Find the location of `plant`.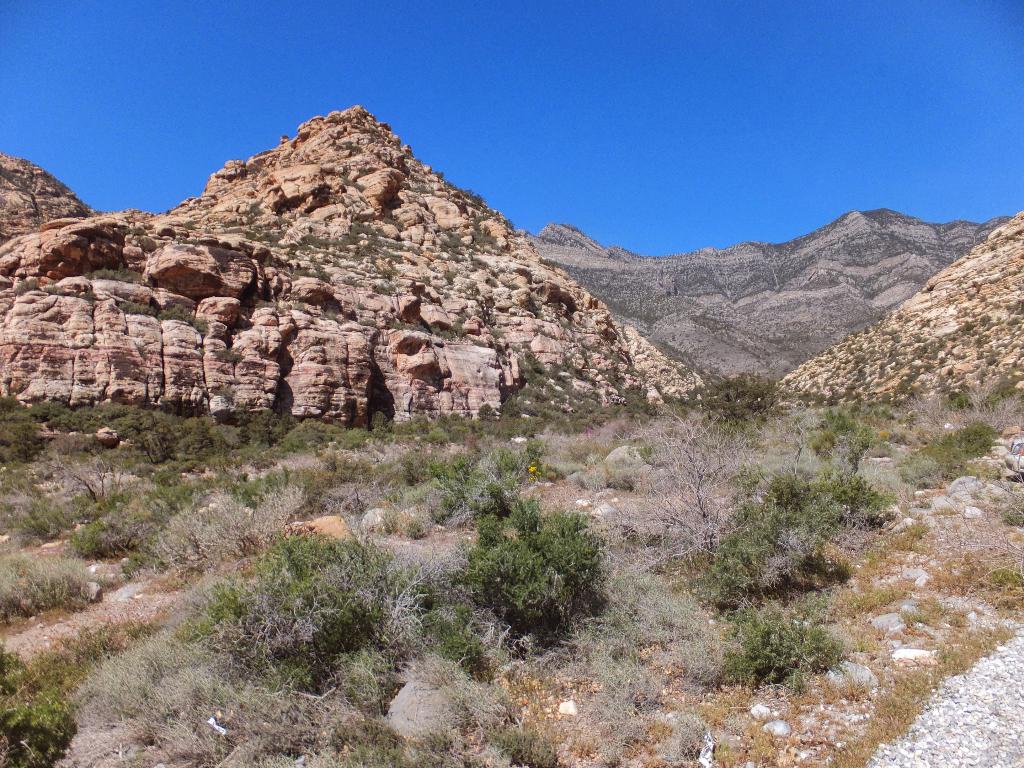
Location: [left=542, top=360, right=555, bottom=378].
